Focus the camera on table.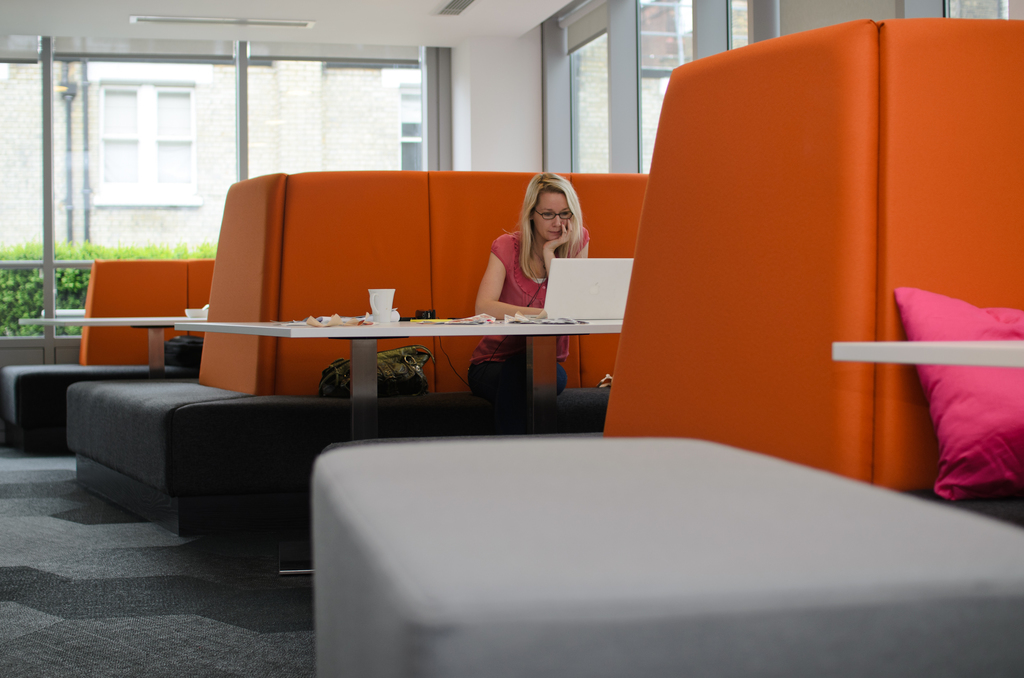
Focus region: box=[19, 317, 185, 375].
